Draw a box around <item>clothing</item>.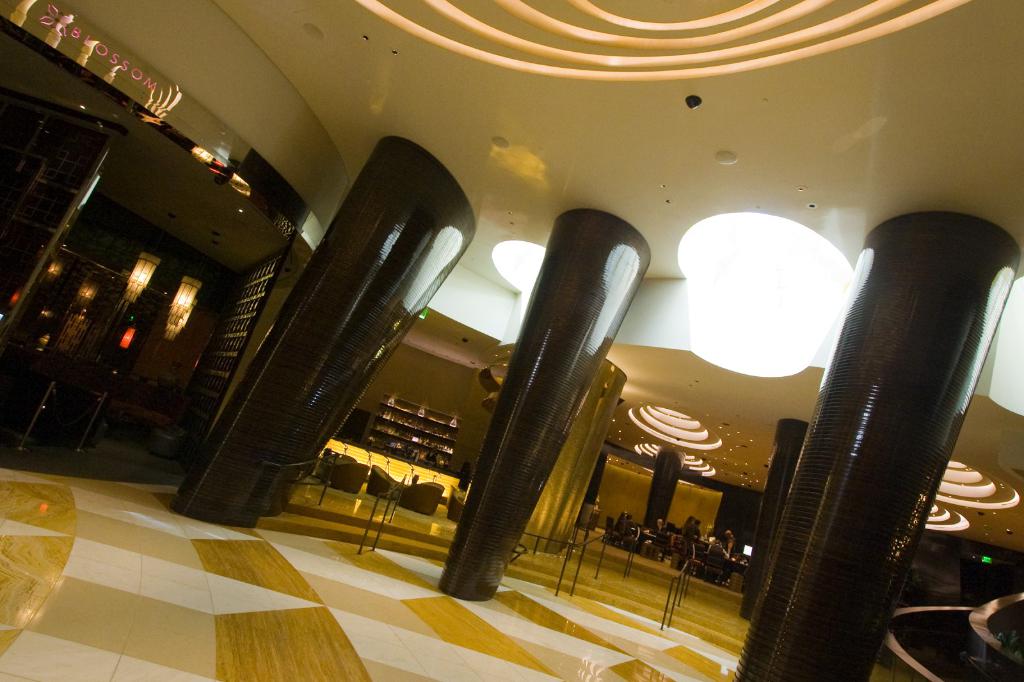
locate(724, 539, 735, 557).
